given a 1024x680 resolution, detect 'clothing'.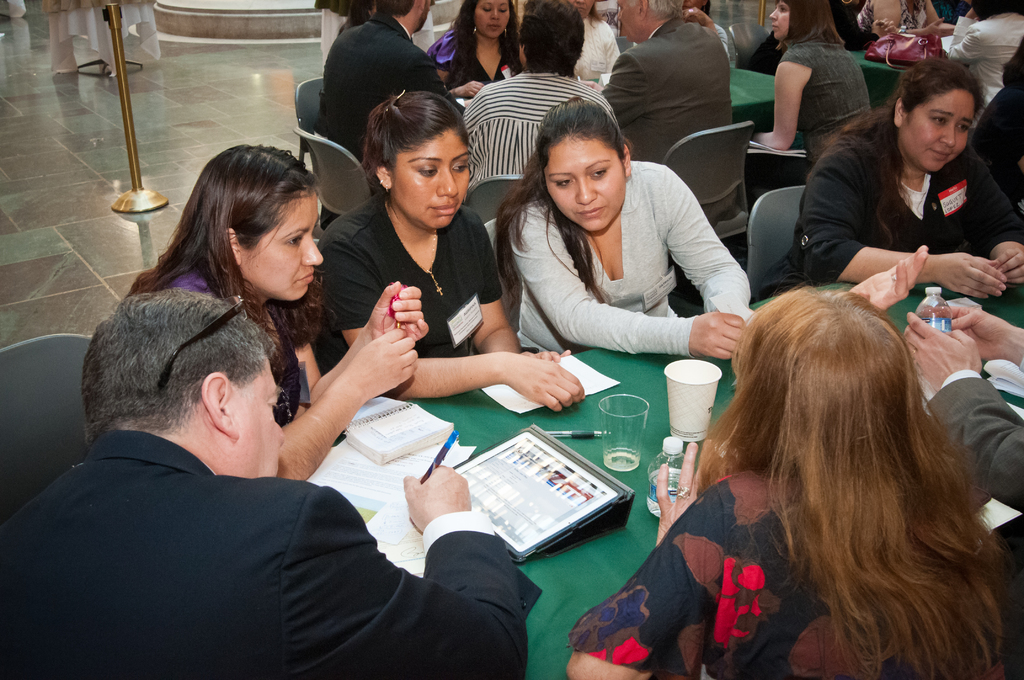
bbox=(564, 457, 1008, 679).
